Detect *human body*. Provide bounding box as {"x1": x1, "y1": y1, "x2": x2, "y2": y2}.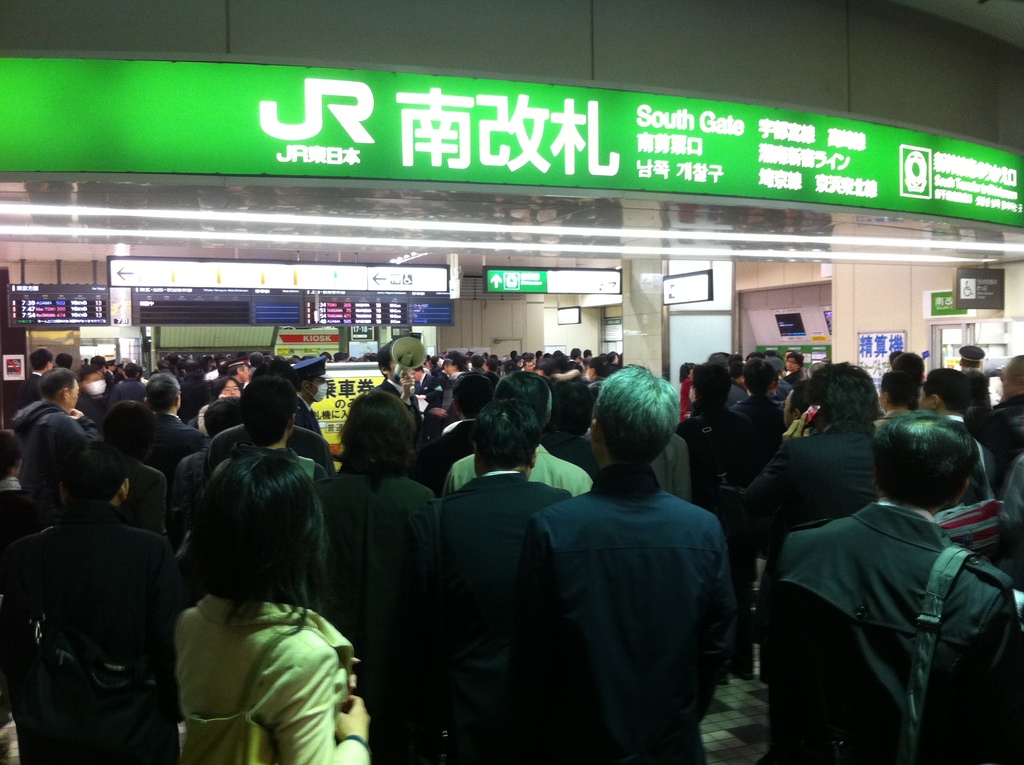
{"x1": 516, "y1": 466, "x2": 740, "y2": 764}.
